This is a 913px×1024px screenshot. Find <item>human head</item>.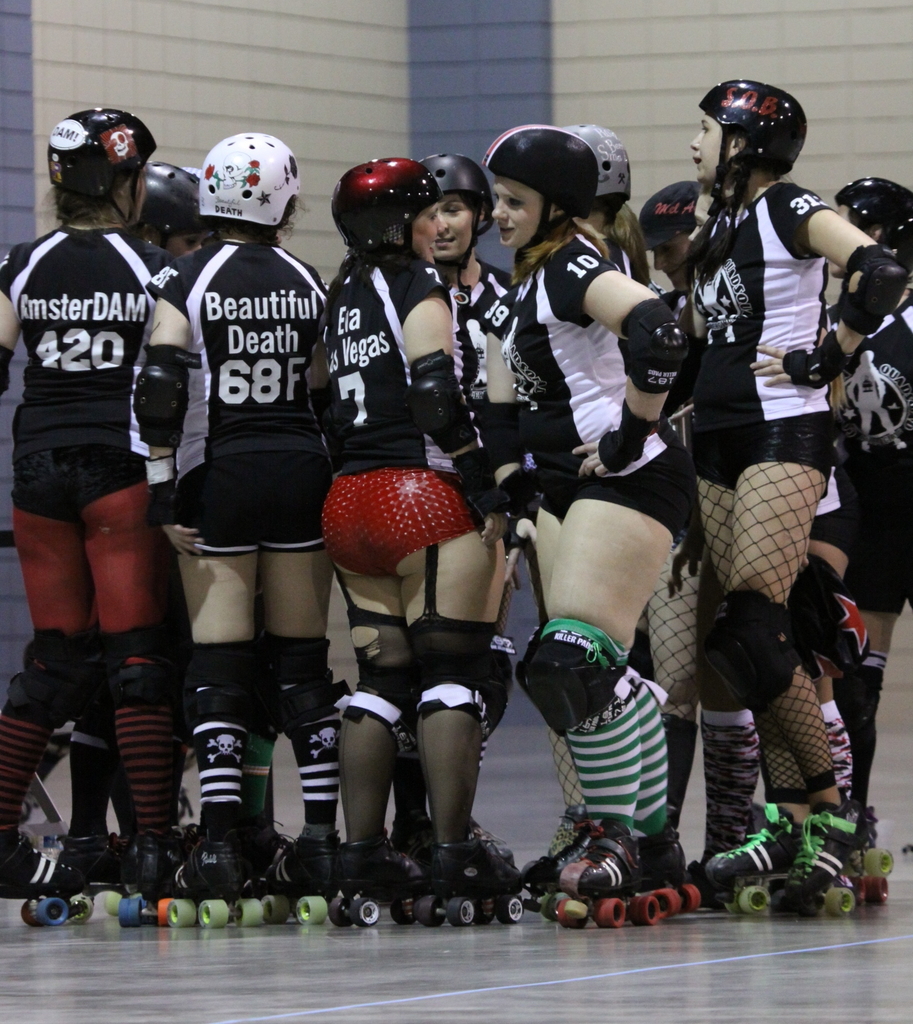
Bounding box: [491,122,591,253].
